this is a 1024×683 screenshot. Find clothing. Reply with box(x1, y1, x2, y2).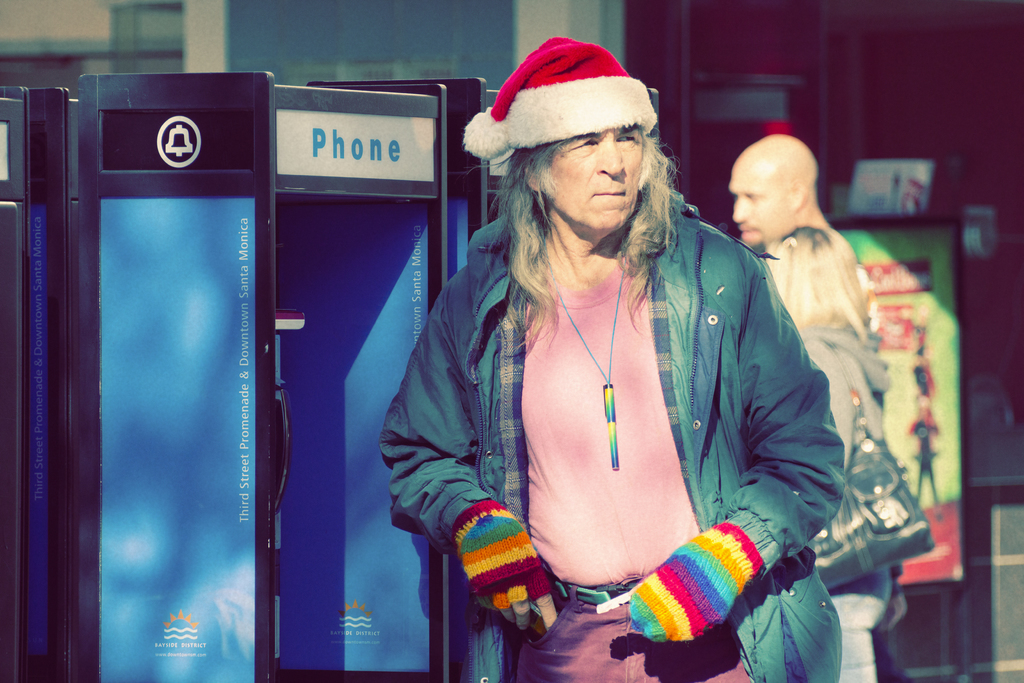
box(752, 236, 919, 682).
